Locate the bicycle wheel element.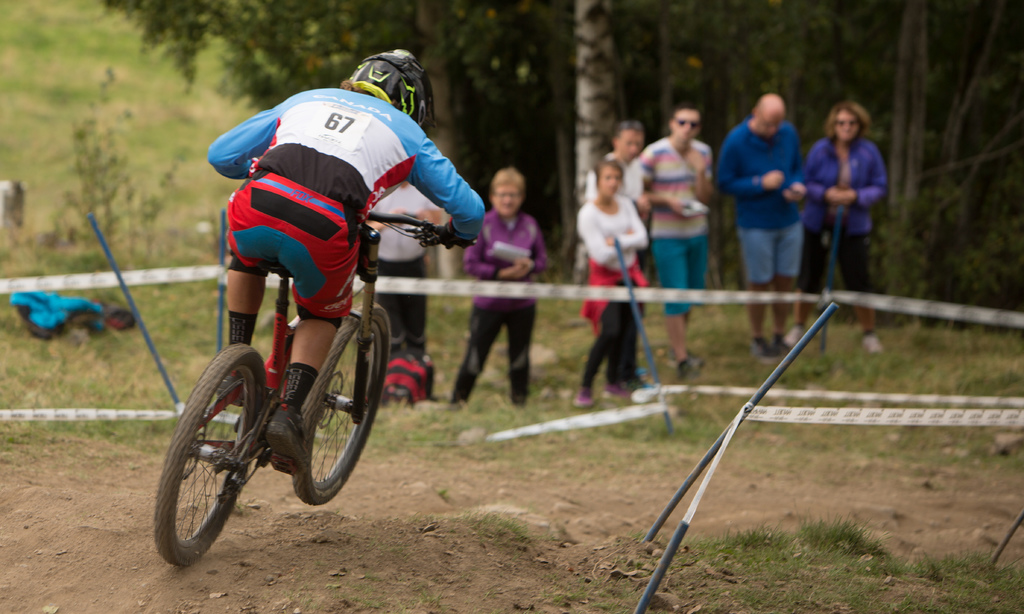
Element bbox: [x1=152, y1=343, x2=268, y2=566].
